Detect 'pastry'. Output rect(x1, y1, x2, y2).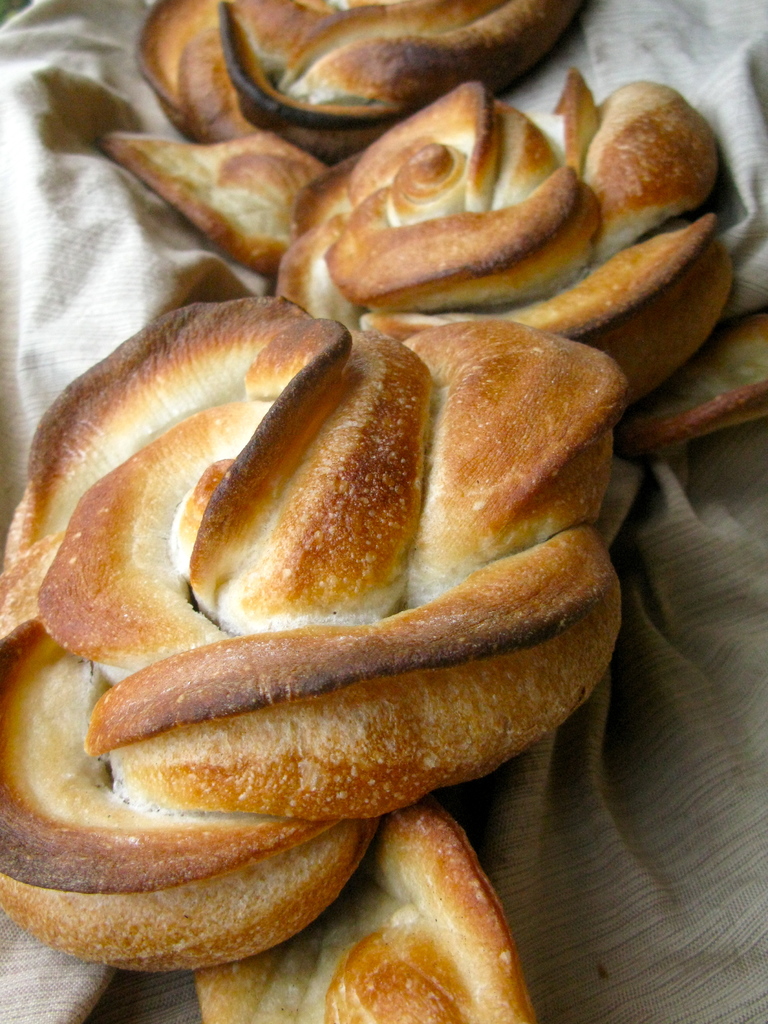
rect(0, 319, 622, 972).
